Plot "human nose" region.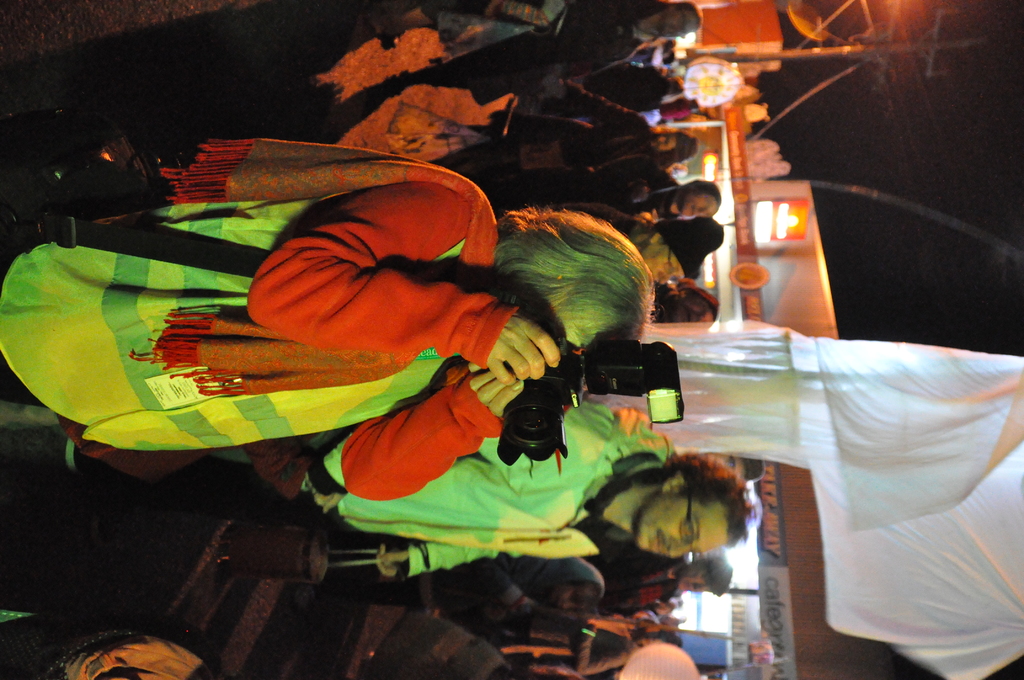
Plotted at box(700, 209, 712, 218).
